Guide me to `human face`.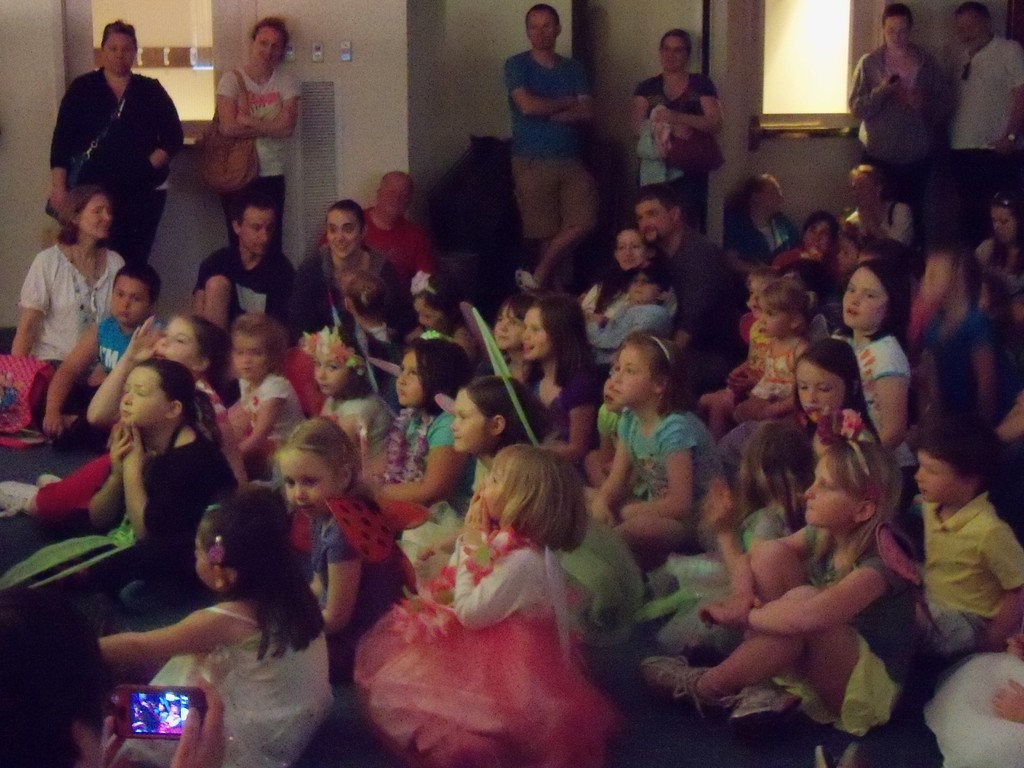
Guidance: [243,212,271,250].
